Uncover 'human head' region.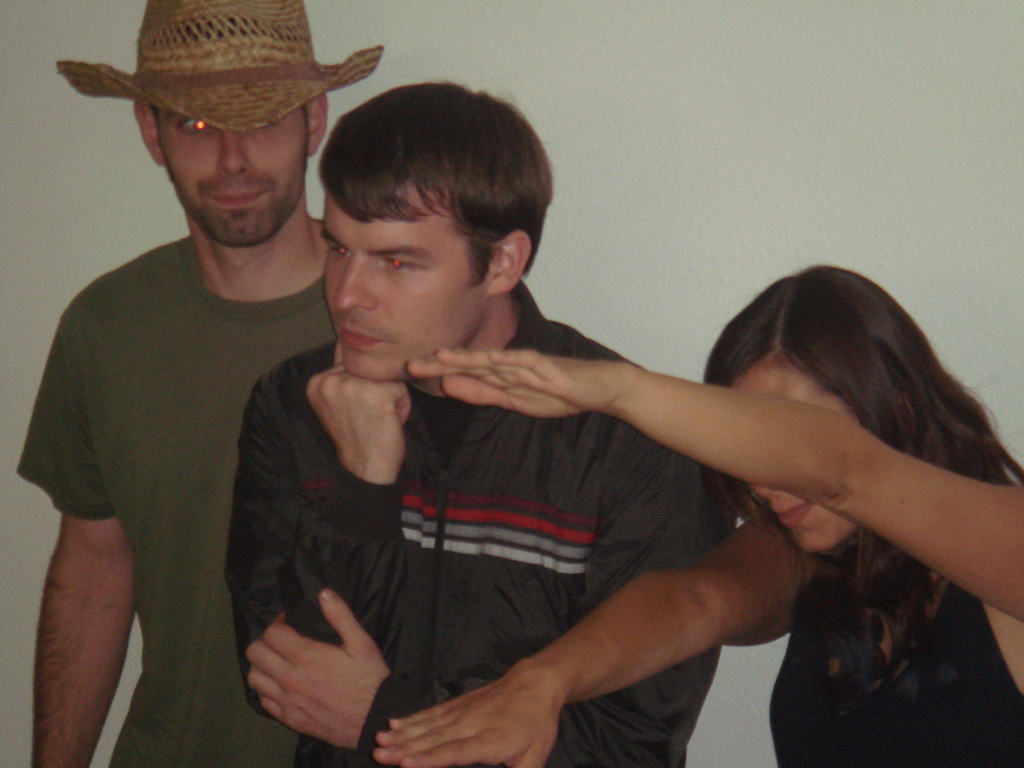
Uncovered: [136,19,330,246].
